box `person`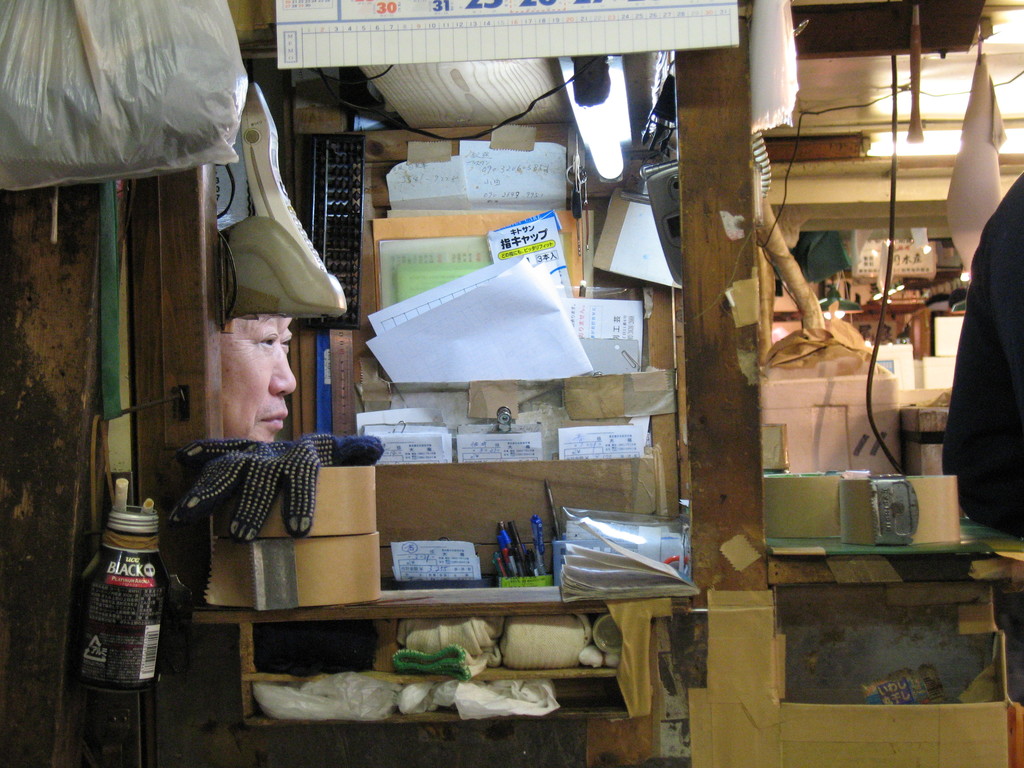
x1=220 y1=311 x2=294 y2=442
